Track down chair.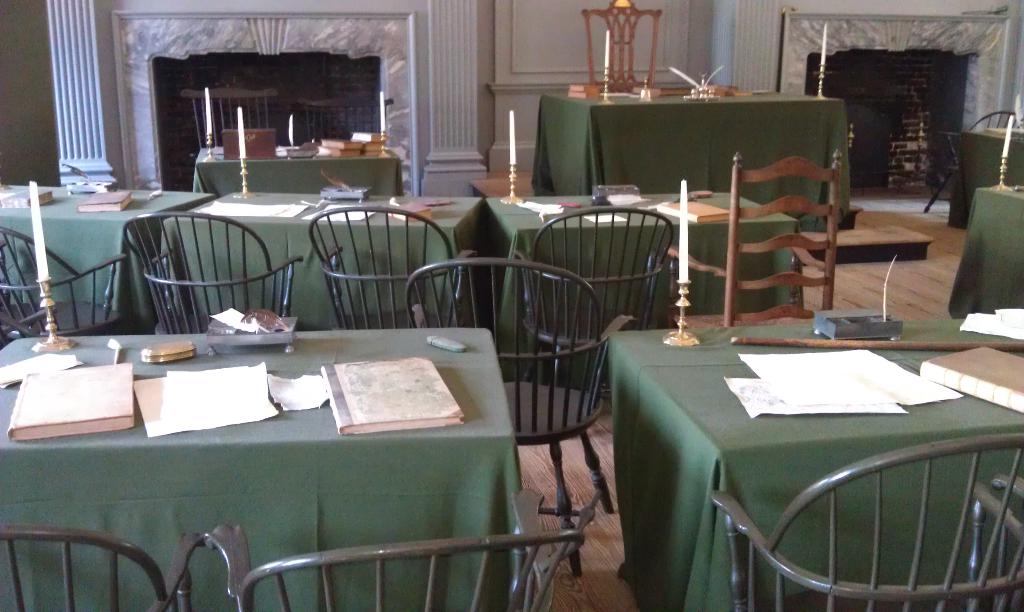
Tracked to select_region(400, 257, 615, 580).
